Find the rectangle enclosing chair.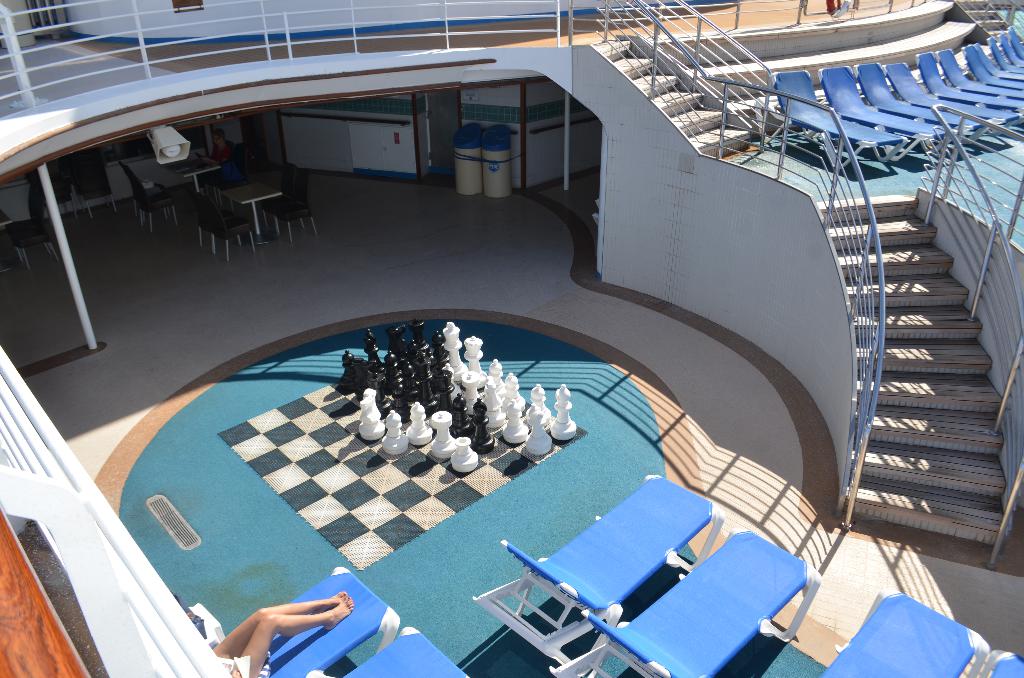
BBox(273, 158, 314, 240).
